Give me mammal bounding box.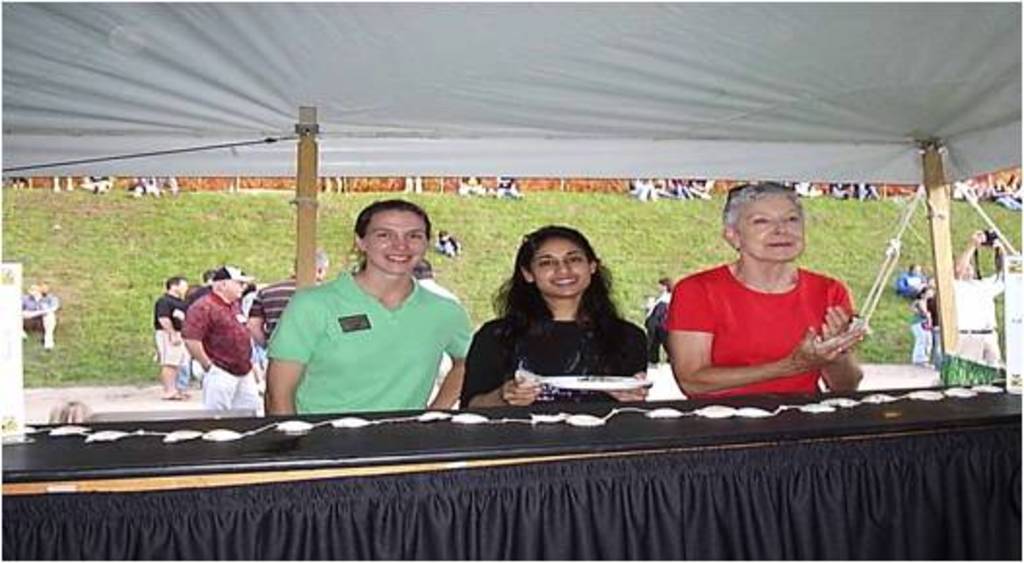
461/171/482/198.
